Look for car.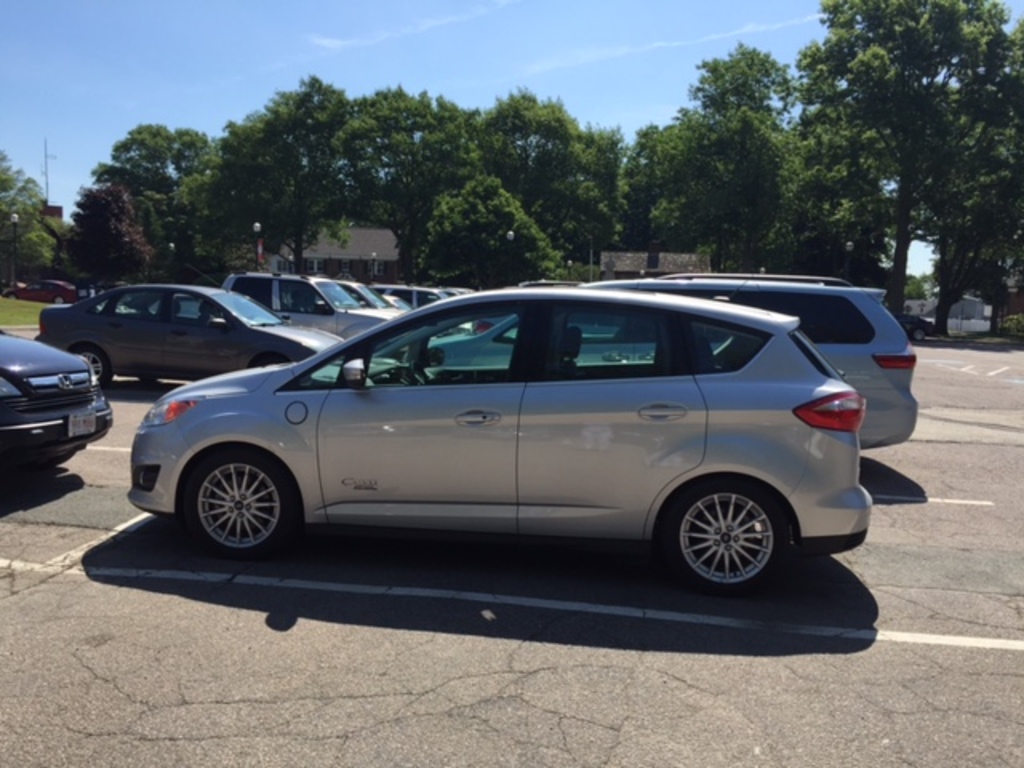
Found: {"left": 571, "top": 269, "right": 928, "bottom": 461}.
